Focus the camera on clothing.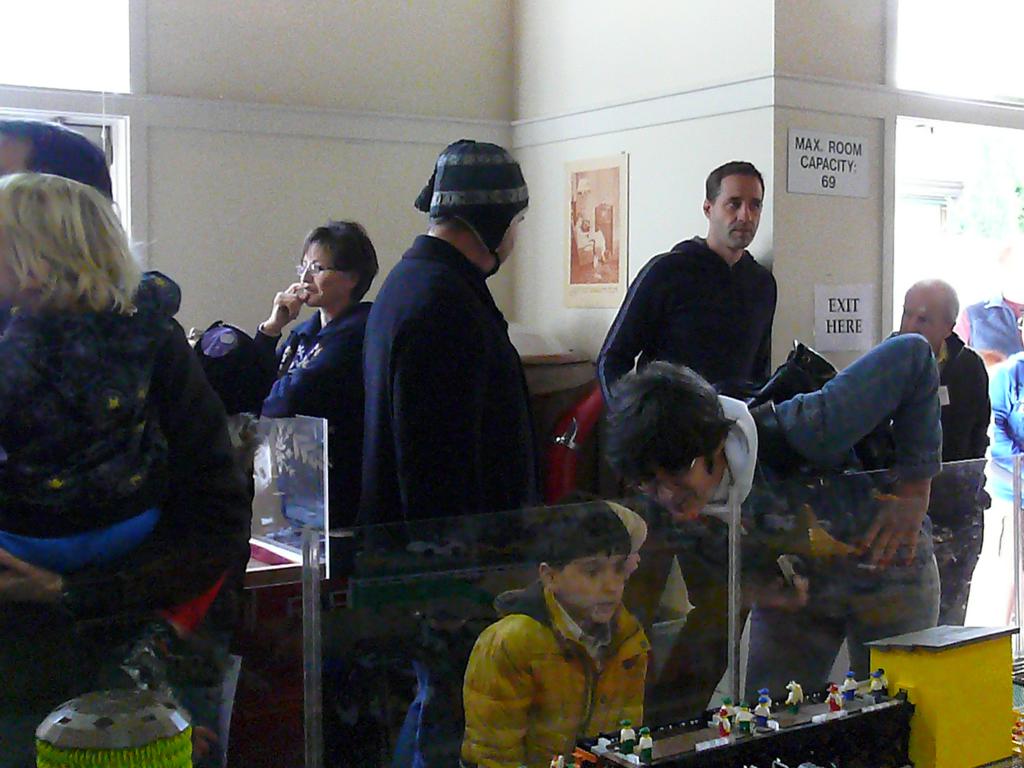
Focus region: [left=666, top=331, right=940, bottom=705].
